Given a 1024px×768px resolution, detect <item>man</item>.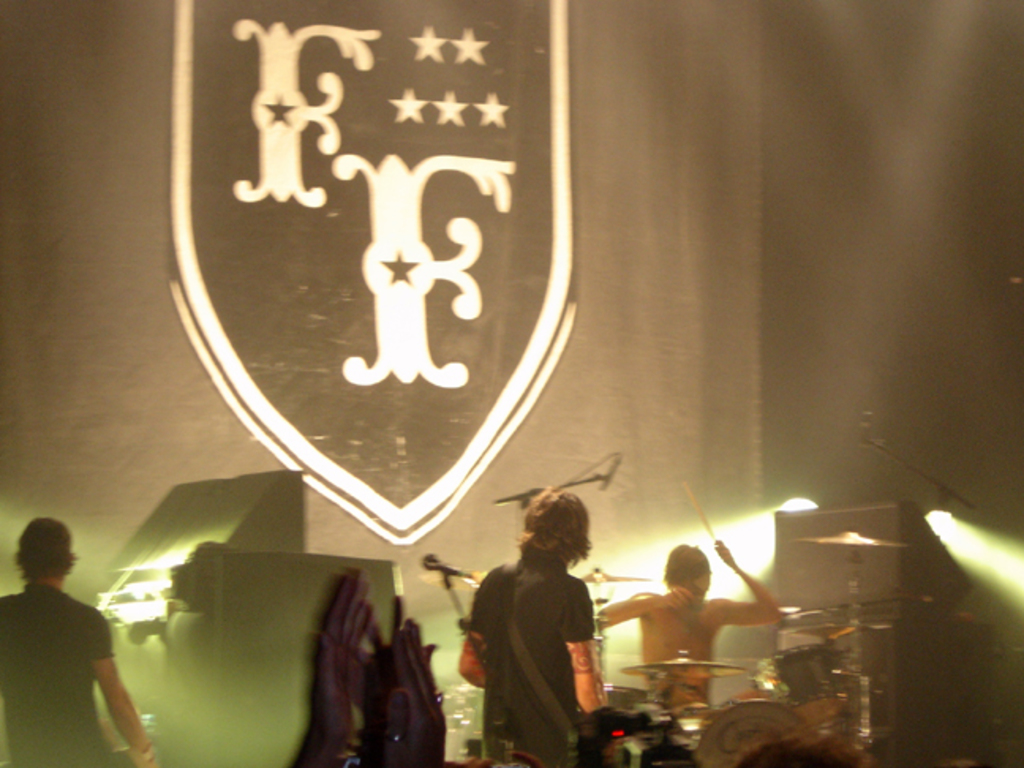
<box>5,521,144,765</box>.
